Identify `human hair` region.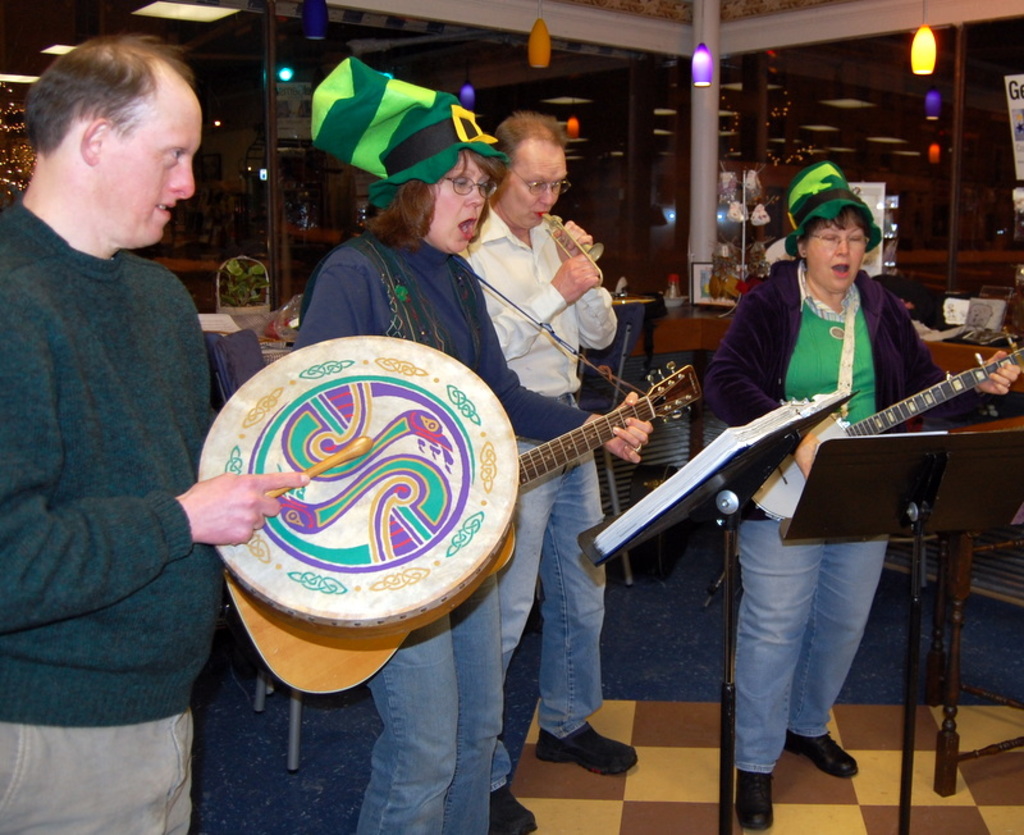
Region: <region>360, 150, 503, 246</region>.
